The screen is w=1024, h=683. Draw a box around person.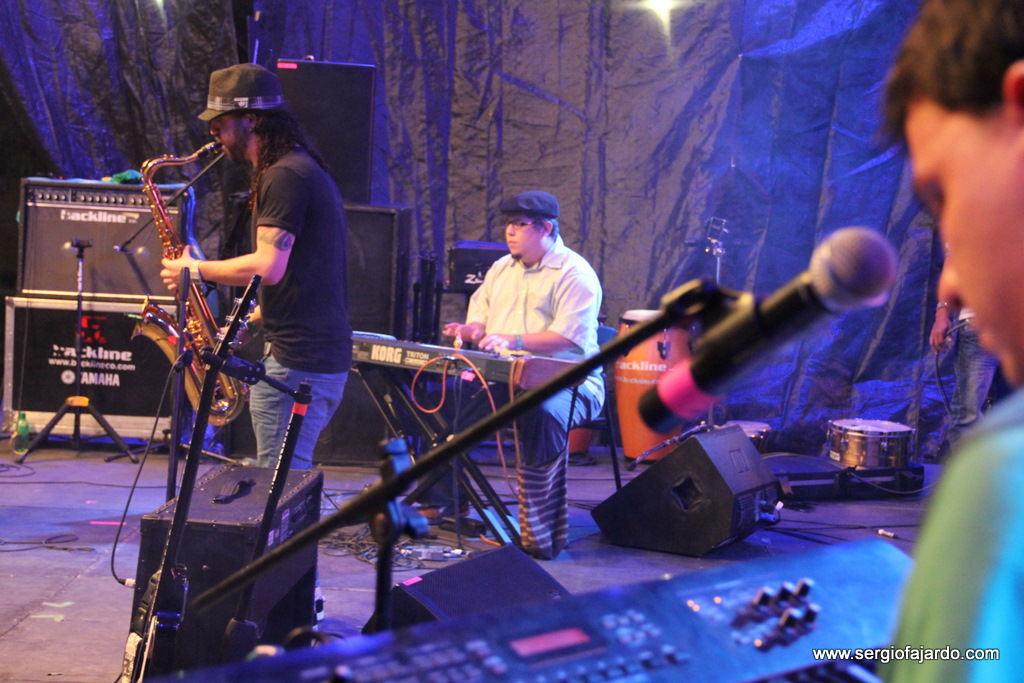
(left=151, top=55, right=356, bottom=627).
